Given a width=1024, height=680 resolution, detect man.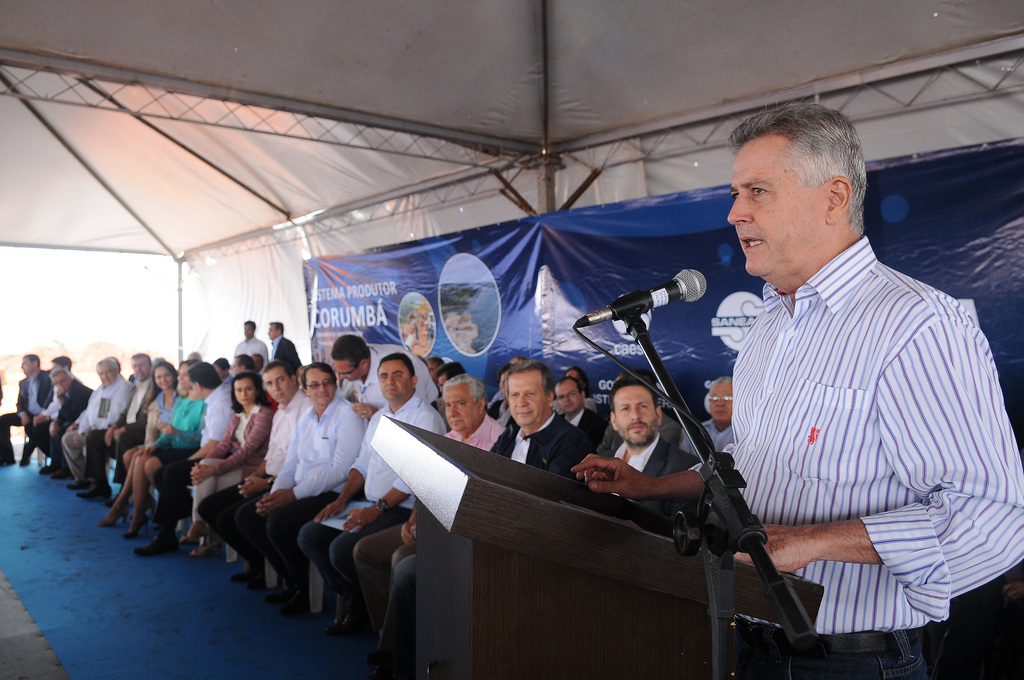
{"x1": 28, "y1": 352, "x2": 75, "y2": 476}.
